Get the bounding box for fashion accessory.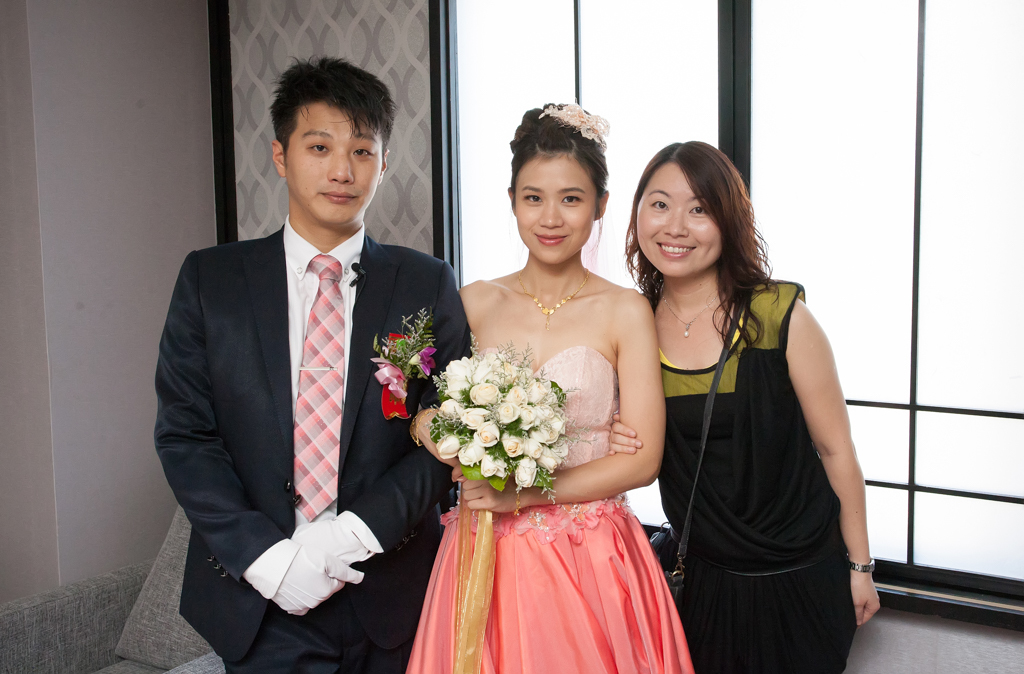
bbox=[511, 266, 586, 333].
